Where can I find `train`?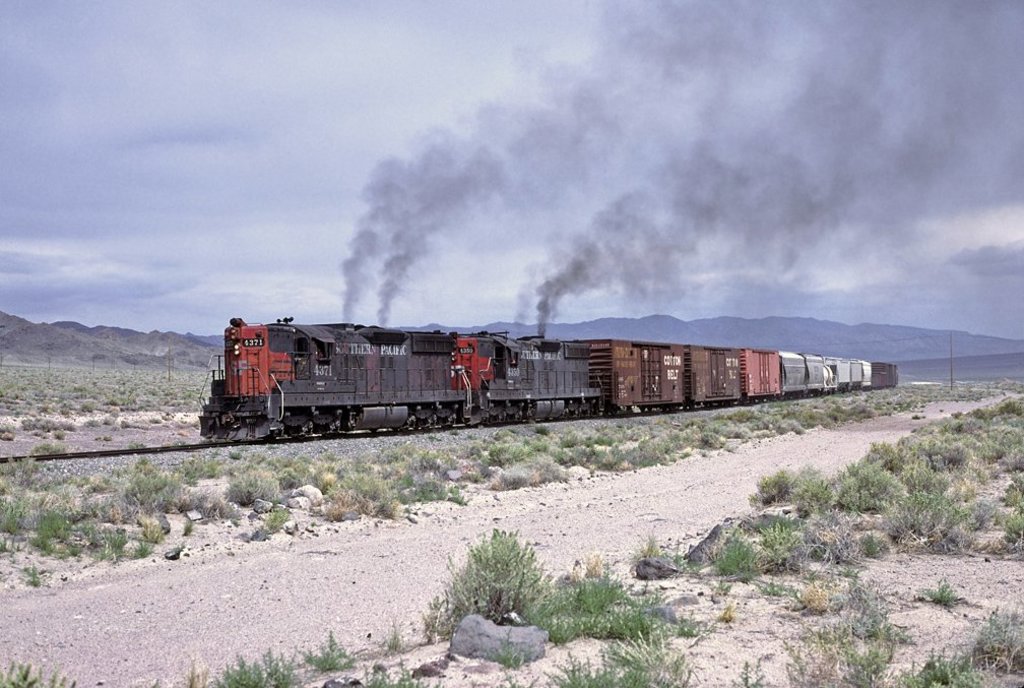
You can find it at (x1=197, y1=321, x2=899, y2=447).
